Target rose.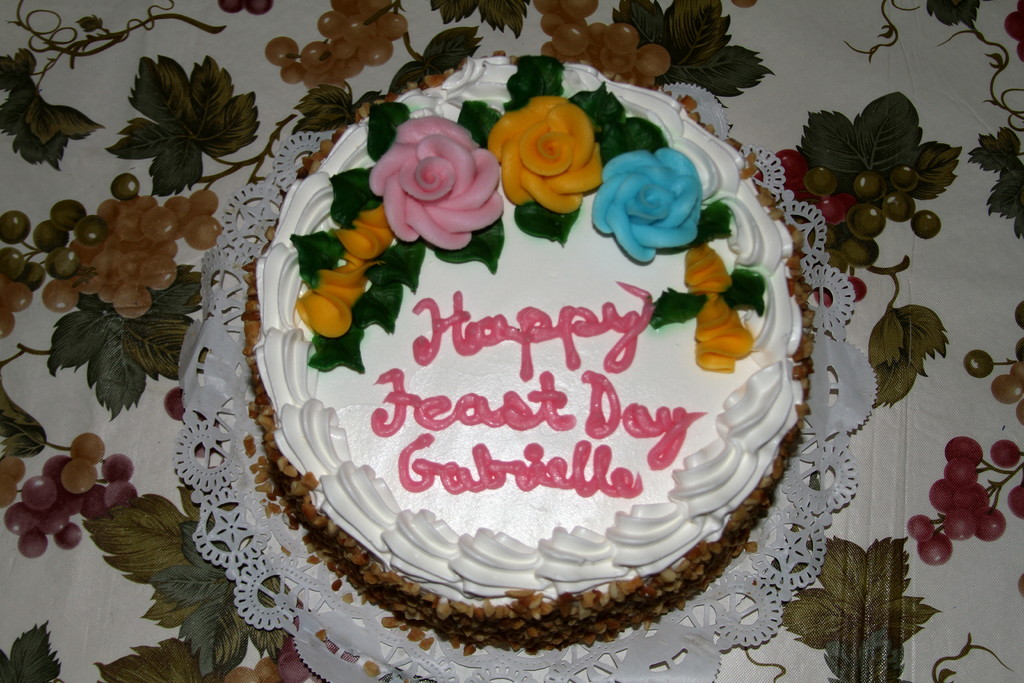
Target region: box=[371, 115, 505, 249].
